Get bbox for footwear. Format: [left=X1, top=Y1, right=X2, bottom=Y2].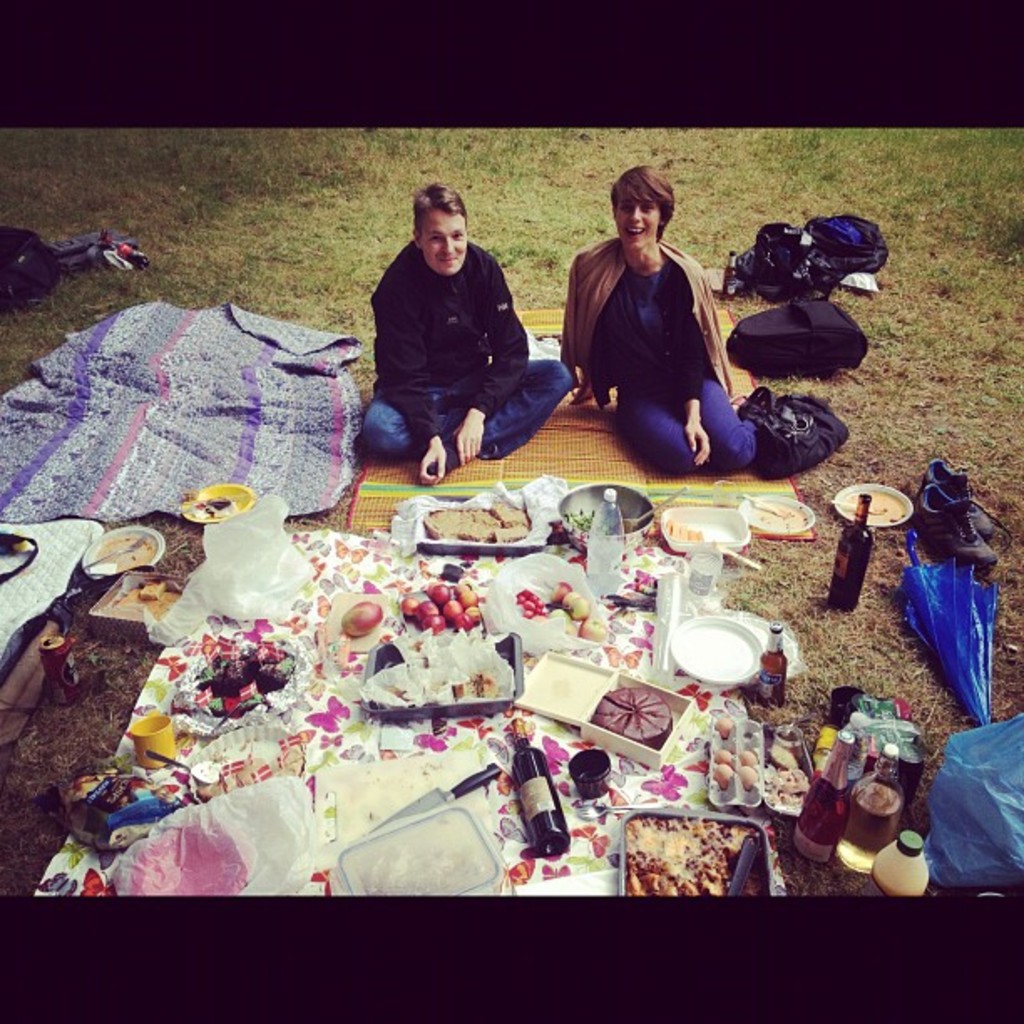
[left=905, top=479, right=999, bottom=574].
